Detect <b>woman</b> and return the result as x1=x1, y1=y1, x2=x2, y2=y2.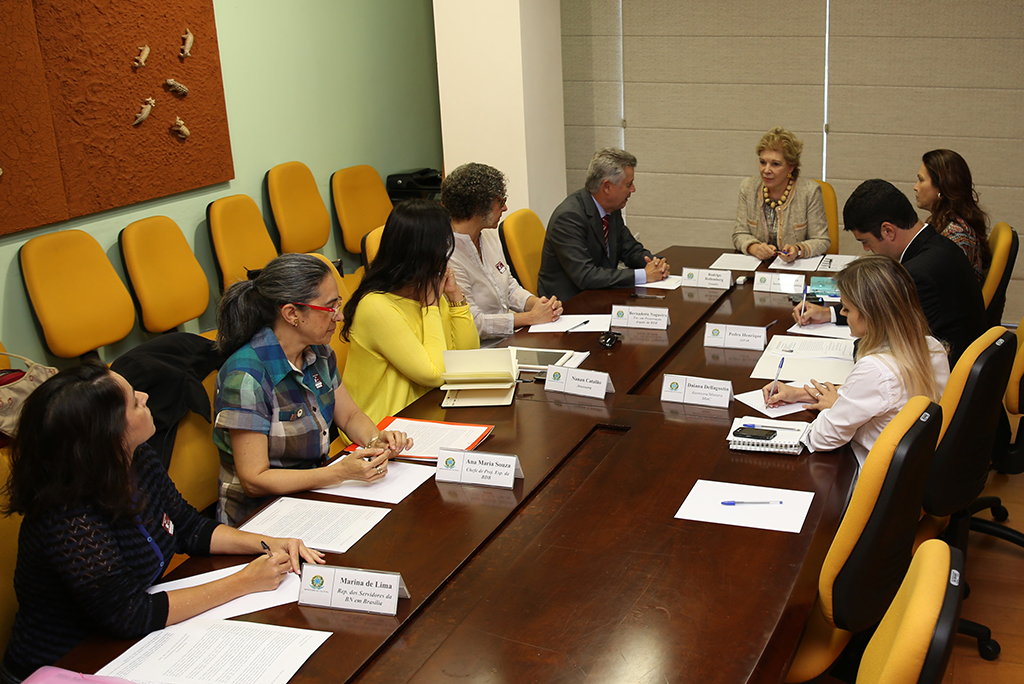
x1=211, y1=250, x2=414, y2=529.
